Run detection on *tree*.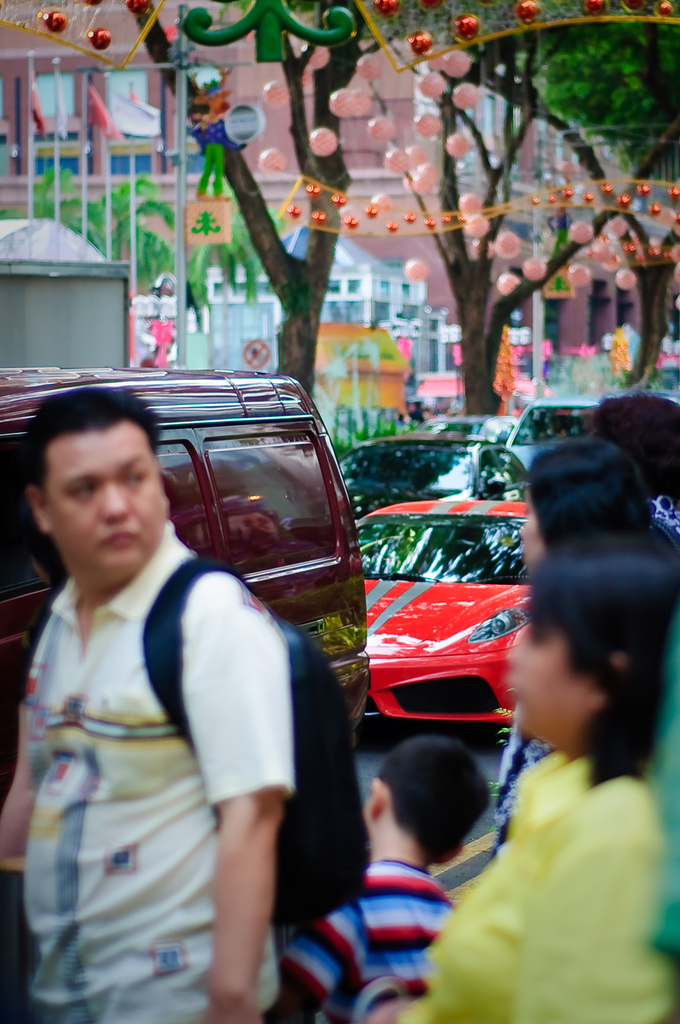
Result: [300,19,639,410].
